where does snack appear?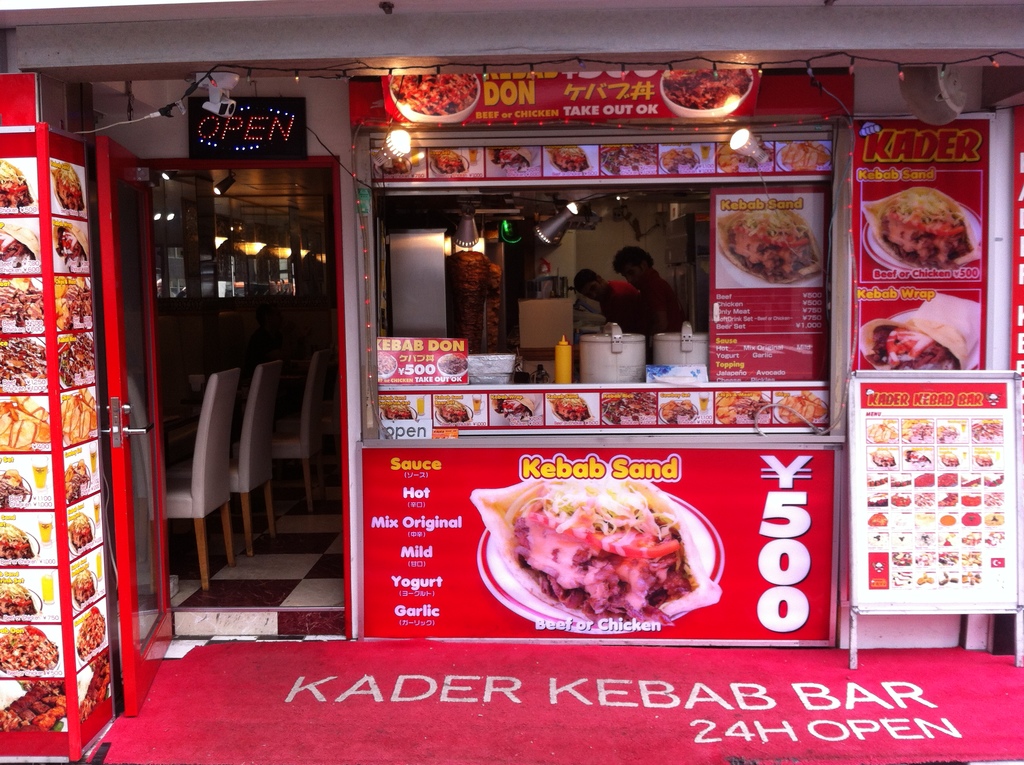
Appears at bbox(598, 387, 651, 427).
